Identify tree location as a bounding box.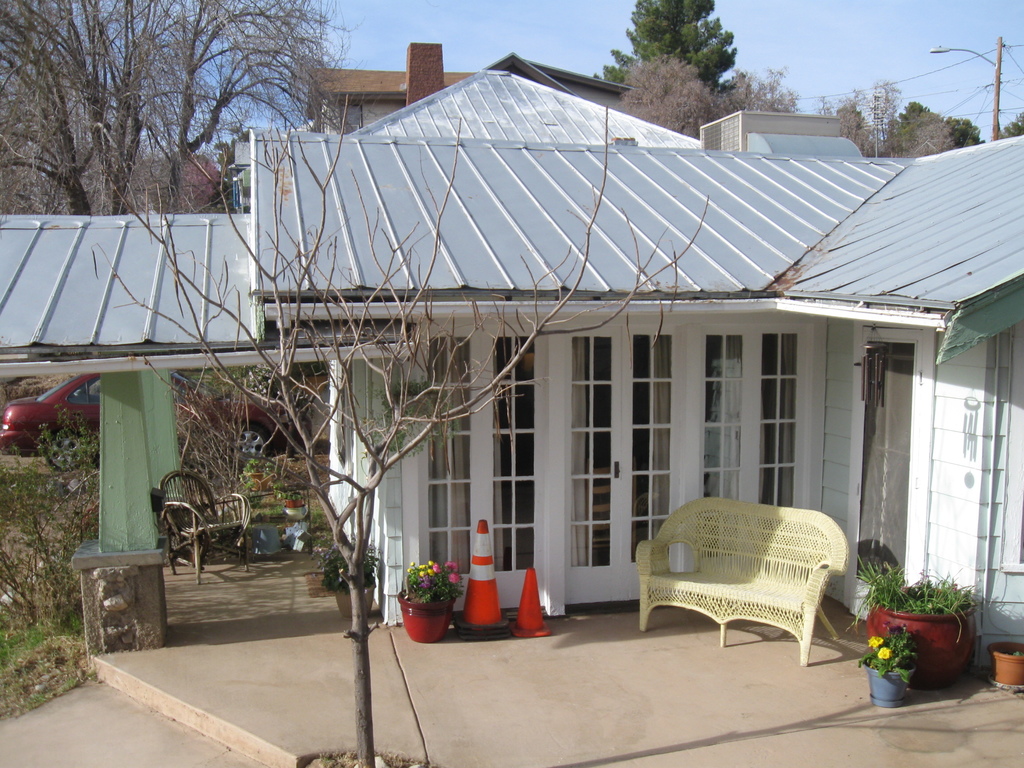
<region>612, 6, 762, 112</region>.
